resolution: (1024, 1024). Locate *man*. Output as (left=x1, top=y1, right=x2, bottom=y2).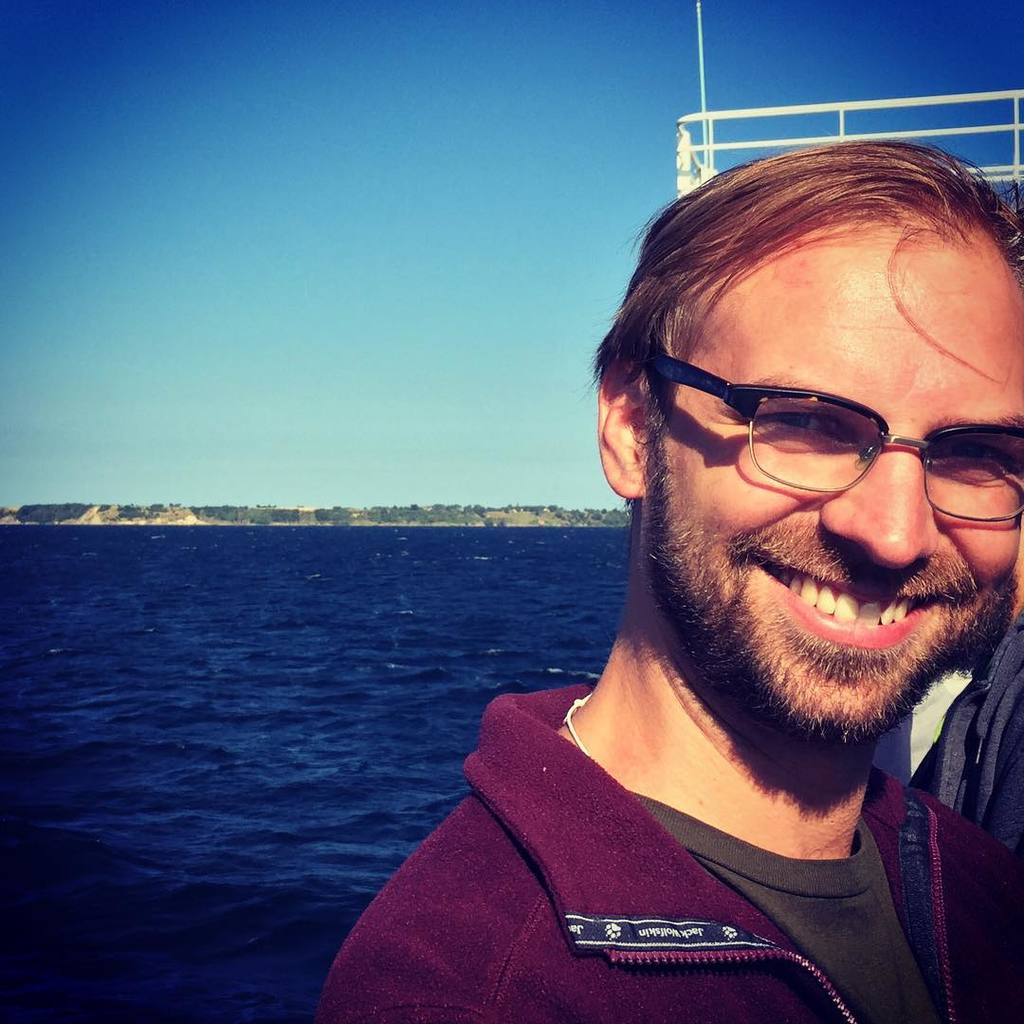
(left=314, top=136, right=1023, bottom=1023).
